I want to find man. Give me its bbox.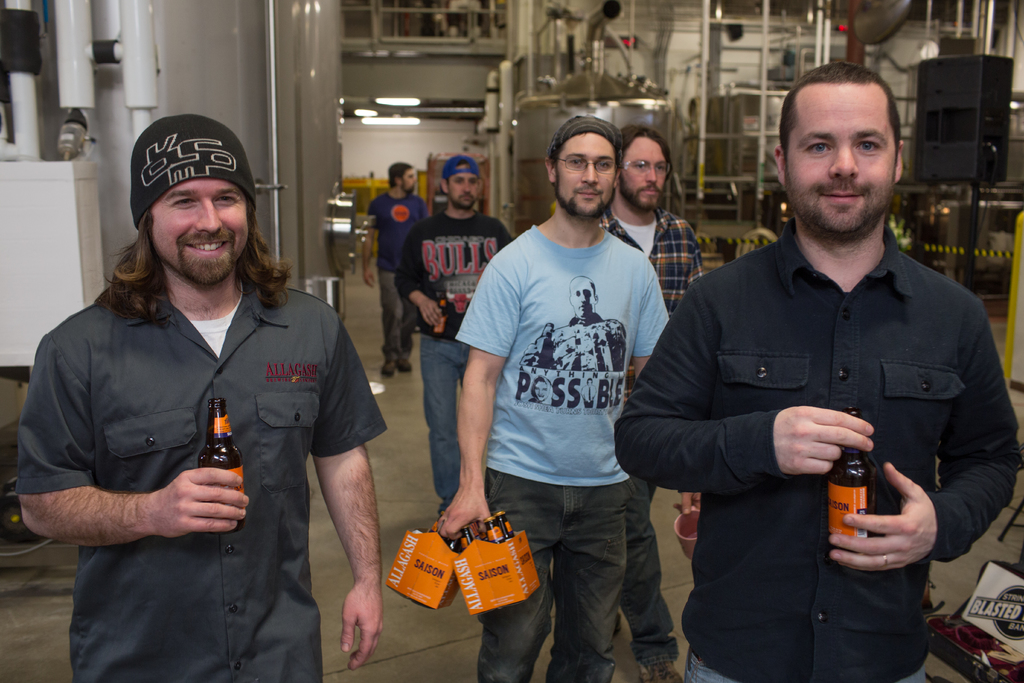
x1=392, y1=160, x2=514, y2=511.
